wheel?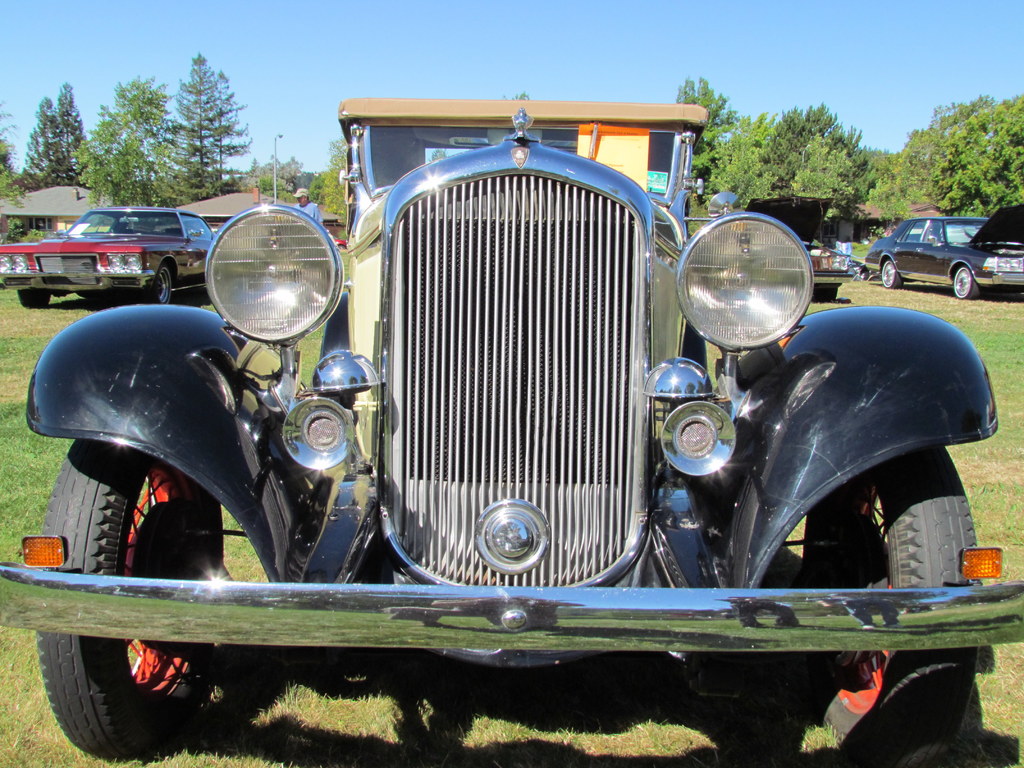
BBox(880, 259, 904, 289)
